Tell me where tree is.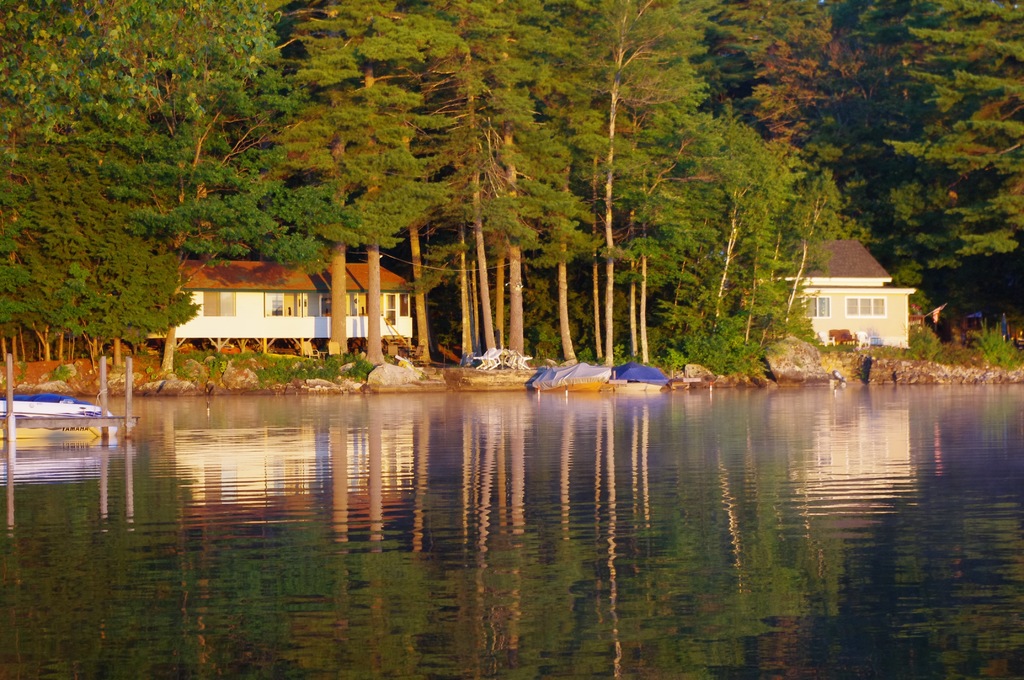
tree is at box=[431, 0, 588, 371].
